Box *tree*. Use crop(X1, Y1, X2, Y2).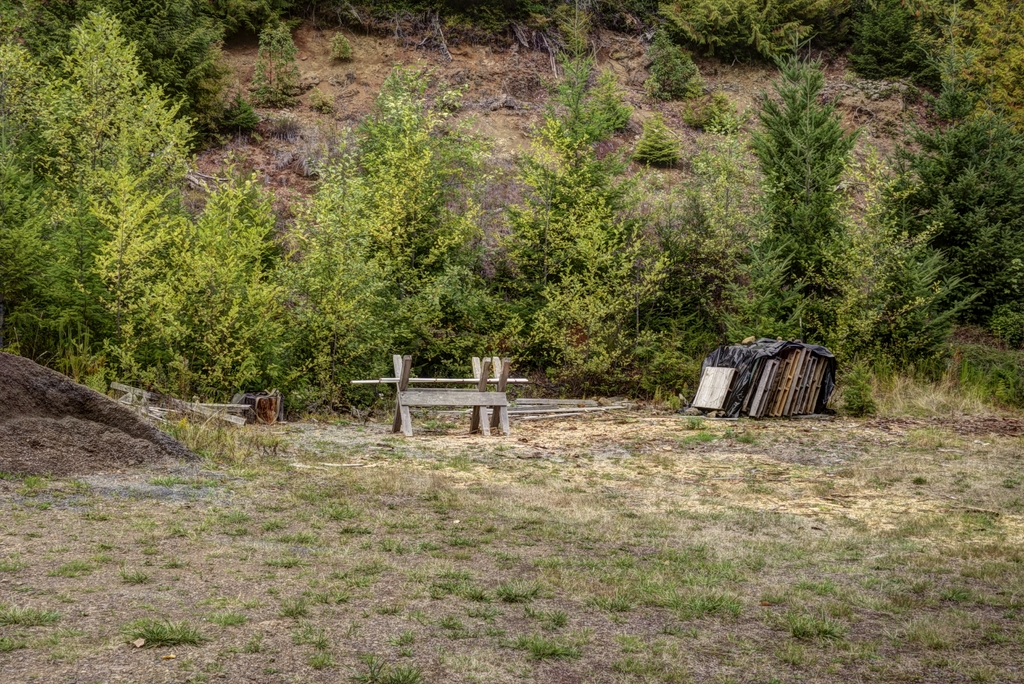
crop(0, 8, 196, 338).
